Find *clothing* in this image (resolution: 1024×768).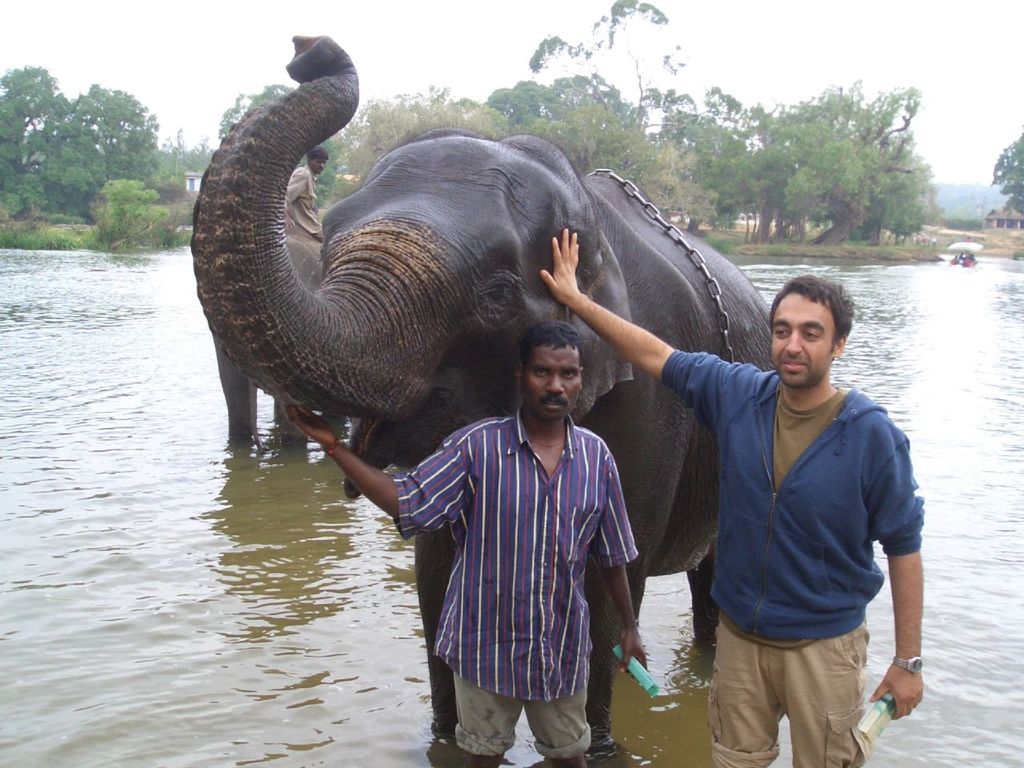
(x1=286, y1=164, x2=322, y2=235).
